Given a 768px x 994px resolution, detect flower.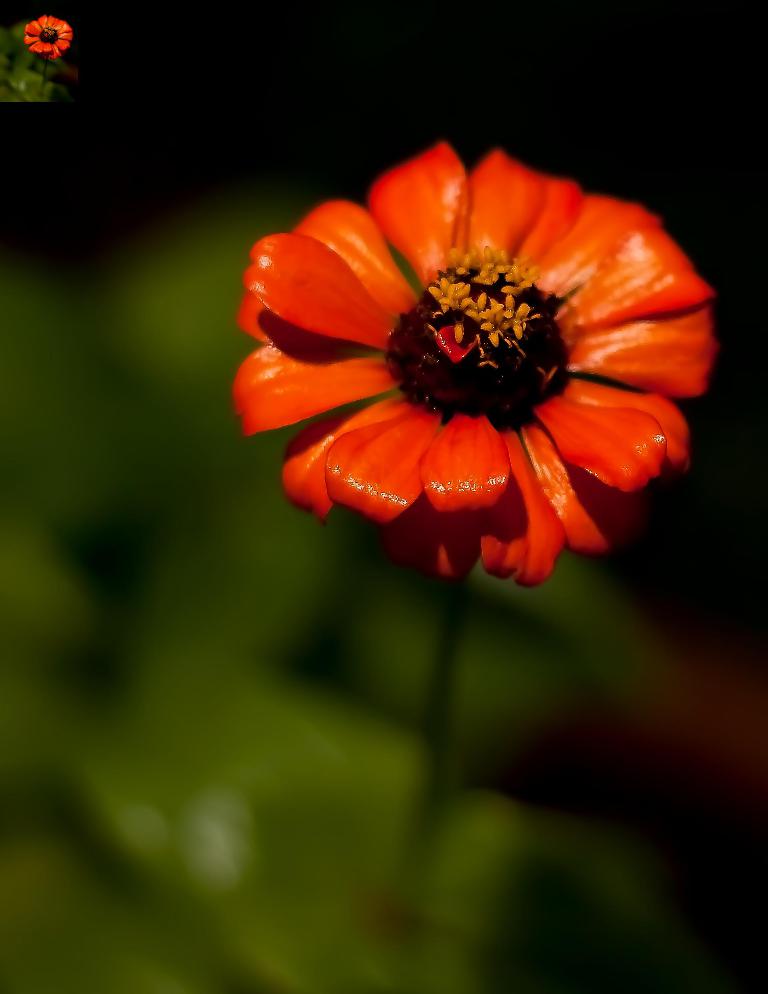
box=[21, 13, 74, 60].
